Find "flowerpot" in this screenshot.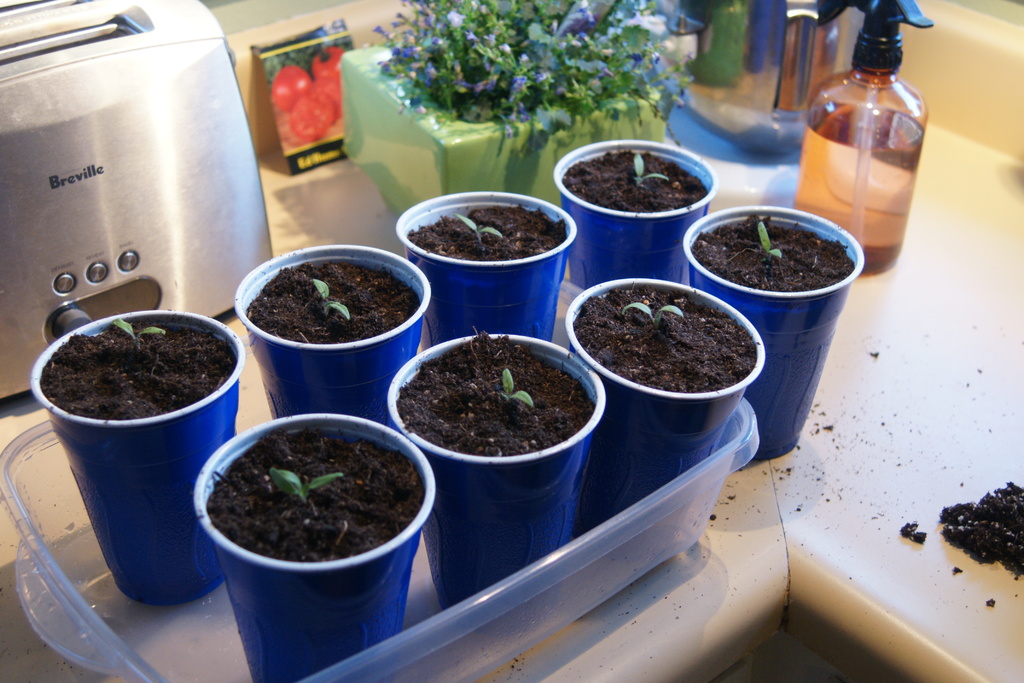
The bounding box for "flowerpot" is <region>230, 248, 441, 431</region>.
